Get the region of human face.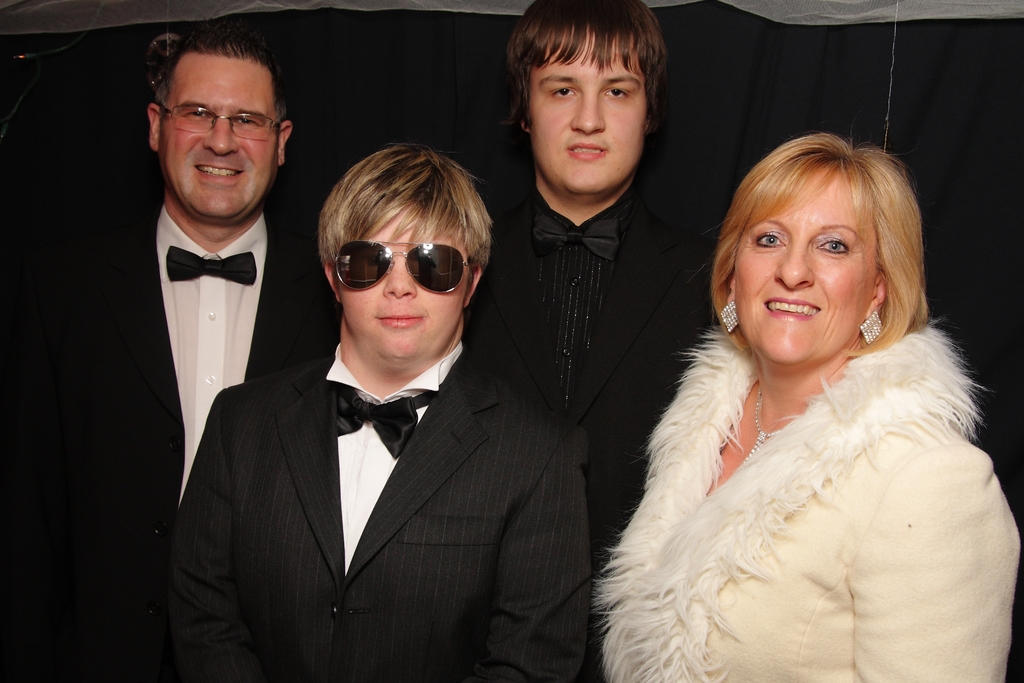
x1=338 y1=204 x2=469 y2=359.
